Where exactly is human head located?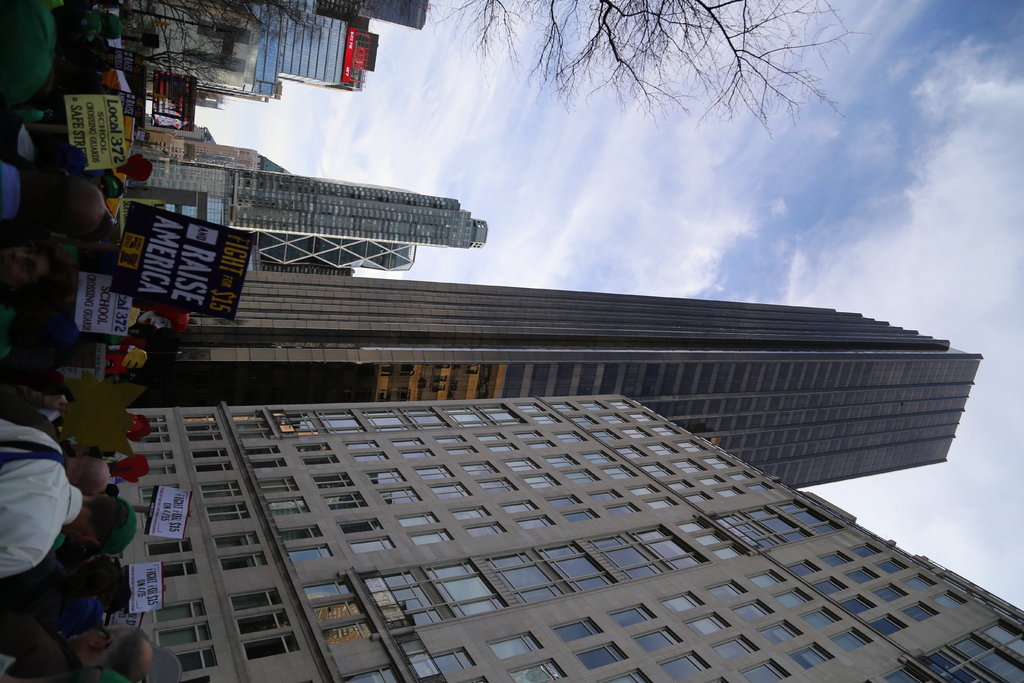
Its bounding box is (63, 457, 110, 497).
